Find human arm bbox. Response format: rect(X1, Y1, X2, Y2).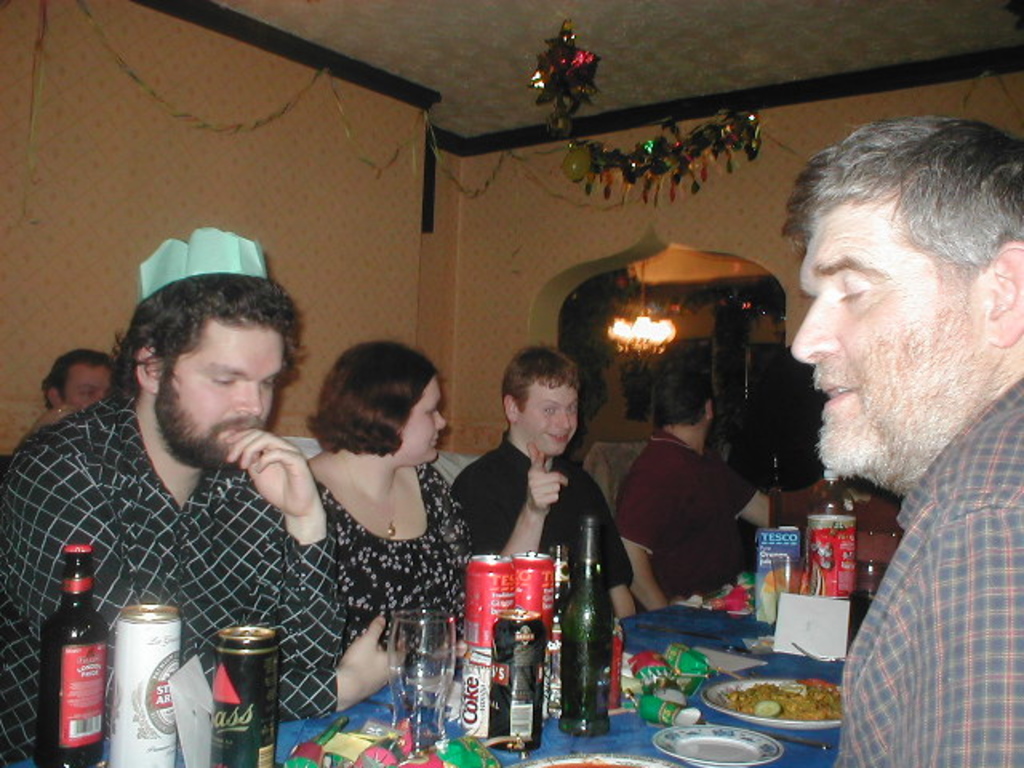
rect(730, 470, 797, 526).
